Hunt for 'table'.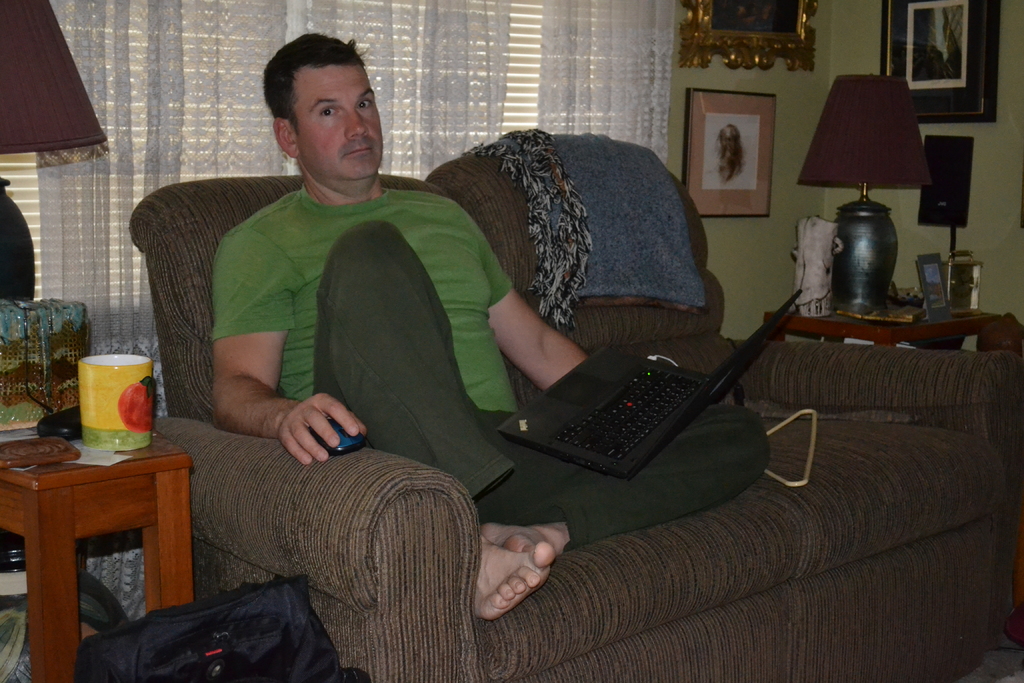
Hunted down at [x1=0, y1=417, x2=193, y2=682].
